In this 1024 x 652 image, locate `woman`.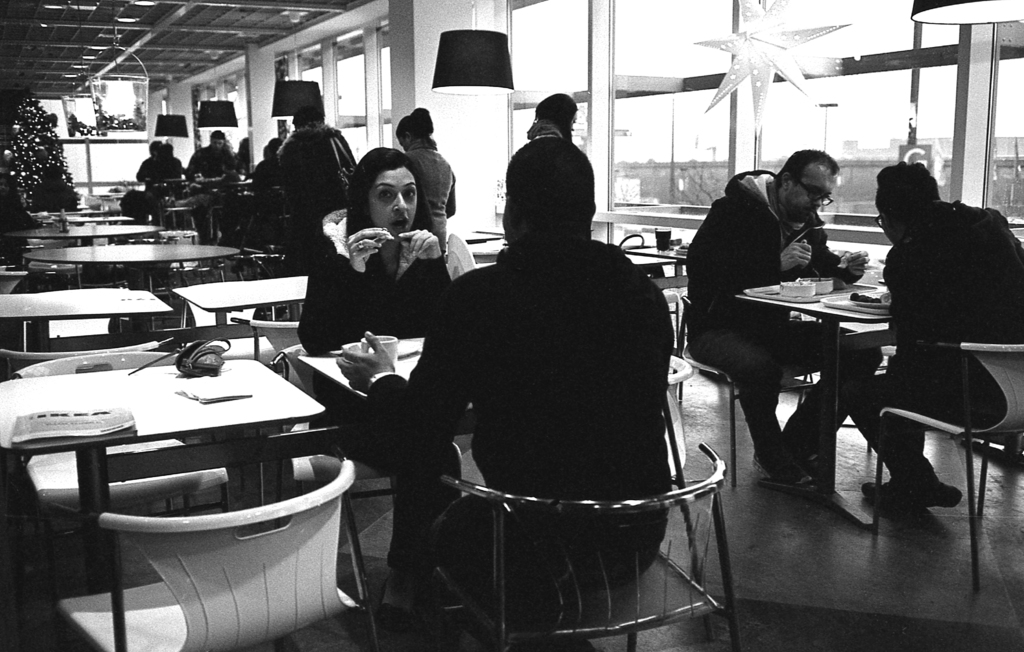
Bounding box: locate(298, 142, 458, 420).
